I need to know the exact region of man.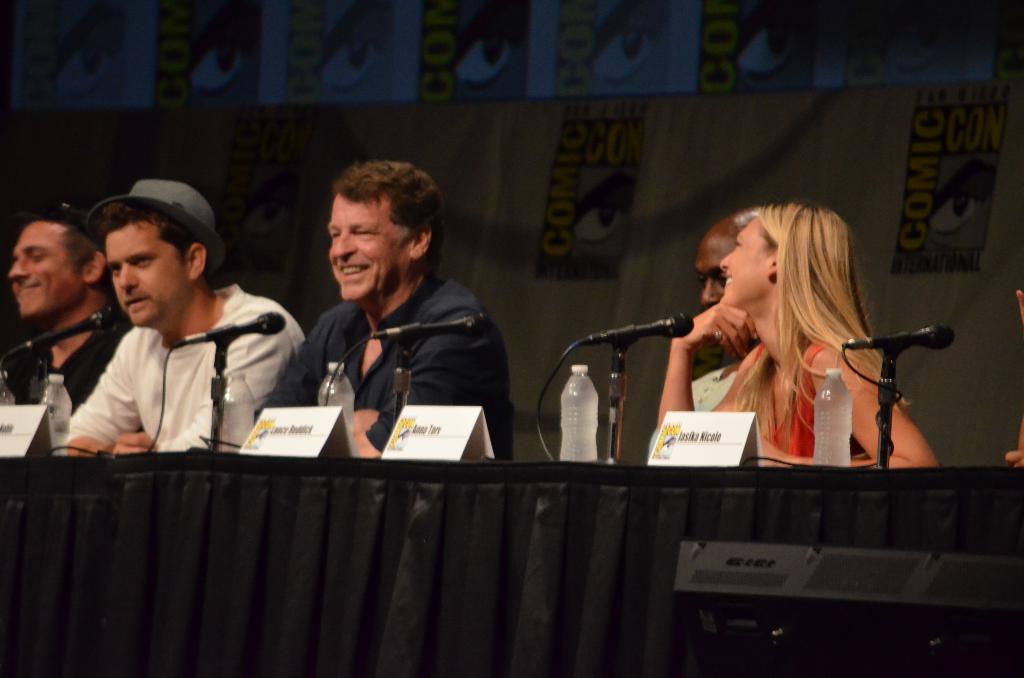
Region: <bbox>47, 177, 308, 467</bbox>.
